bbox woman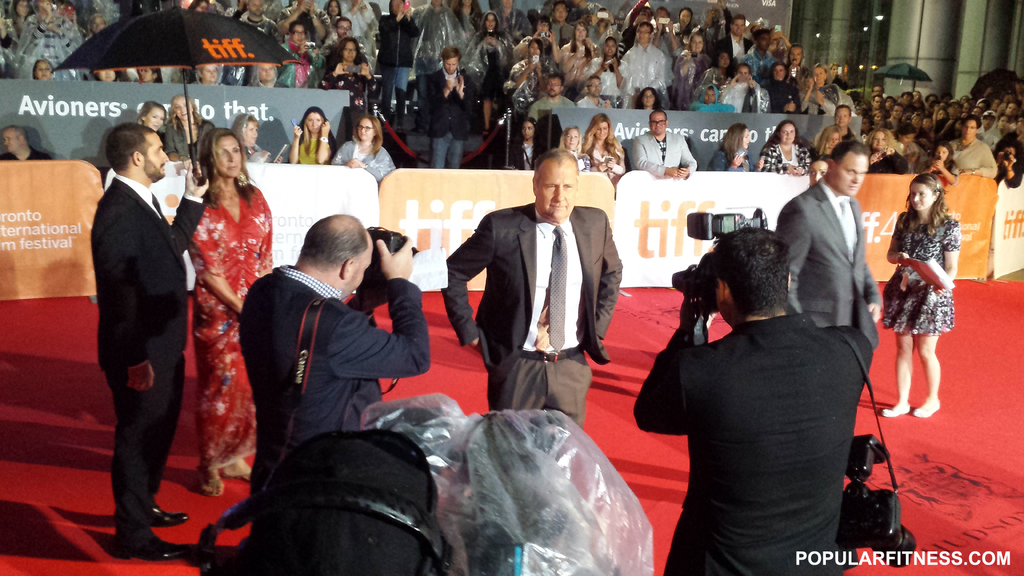
BBox(676, 28, 708, 106)
